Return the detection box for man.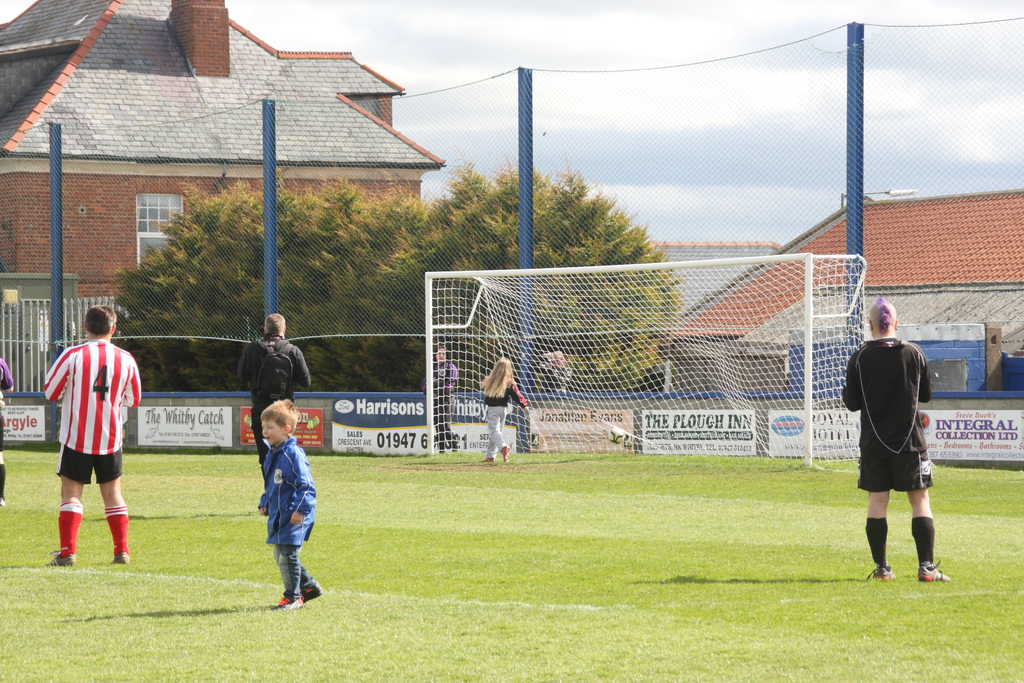
region(234, 311, 310, 475).
